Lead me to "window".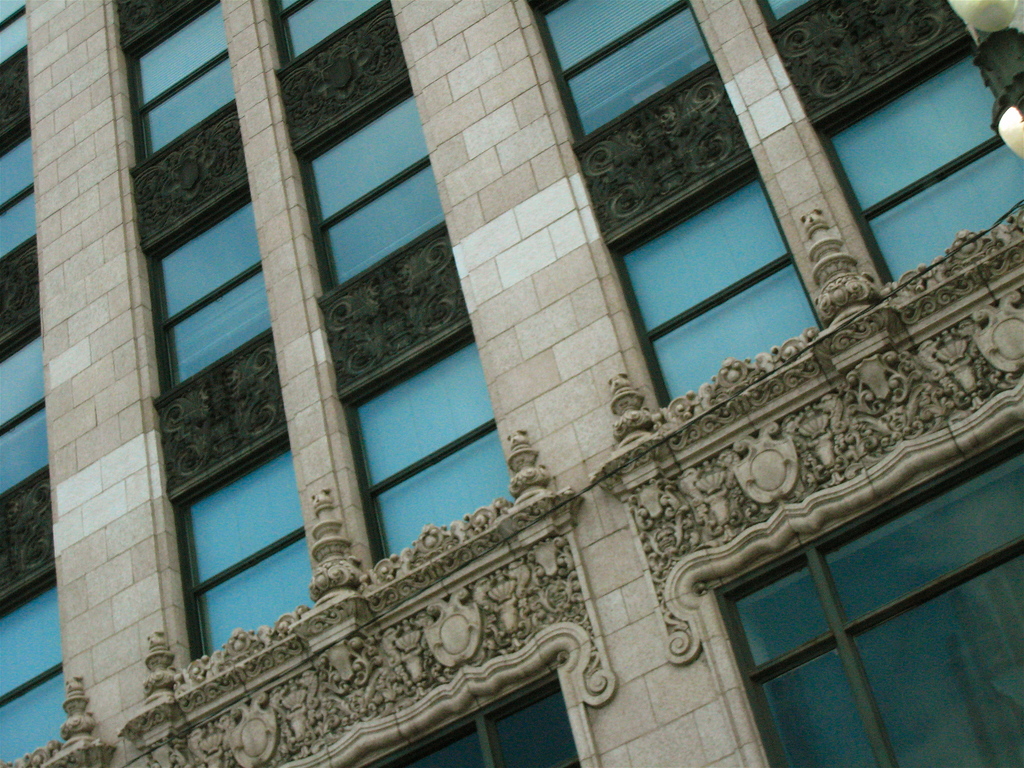
Lead to detection(717, 440, 1023, 767).
